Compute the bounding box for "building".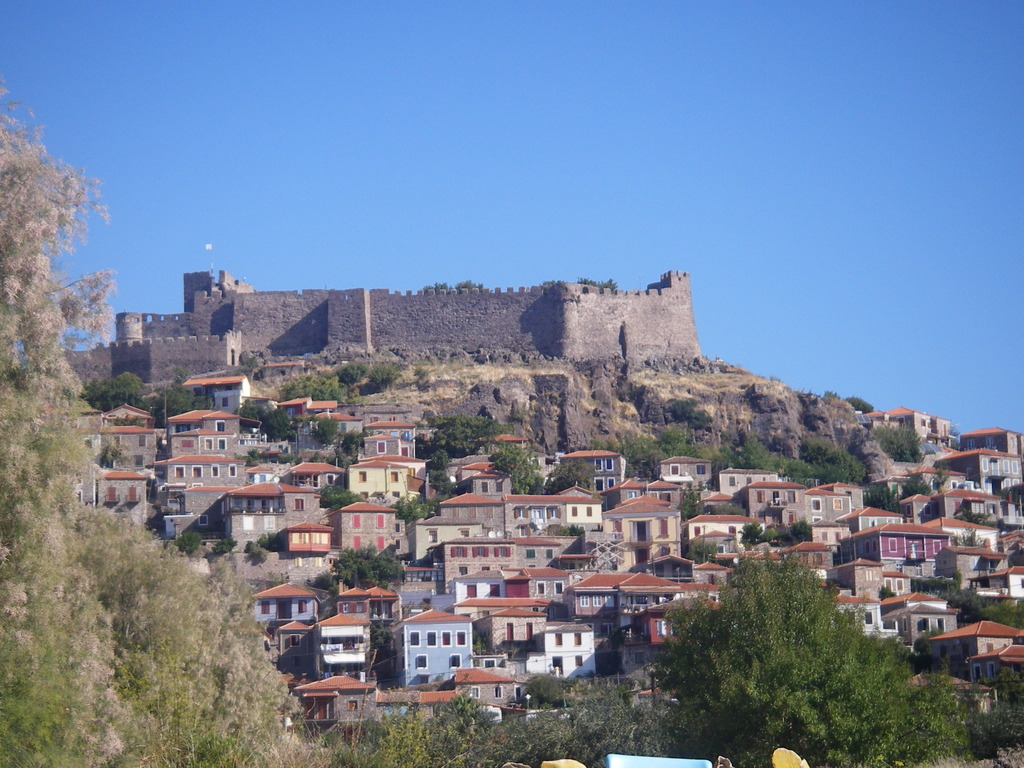
rect(183, 378, 252, 409).
